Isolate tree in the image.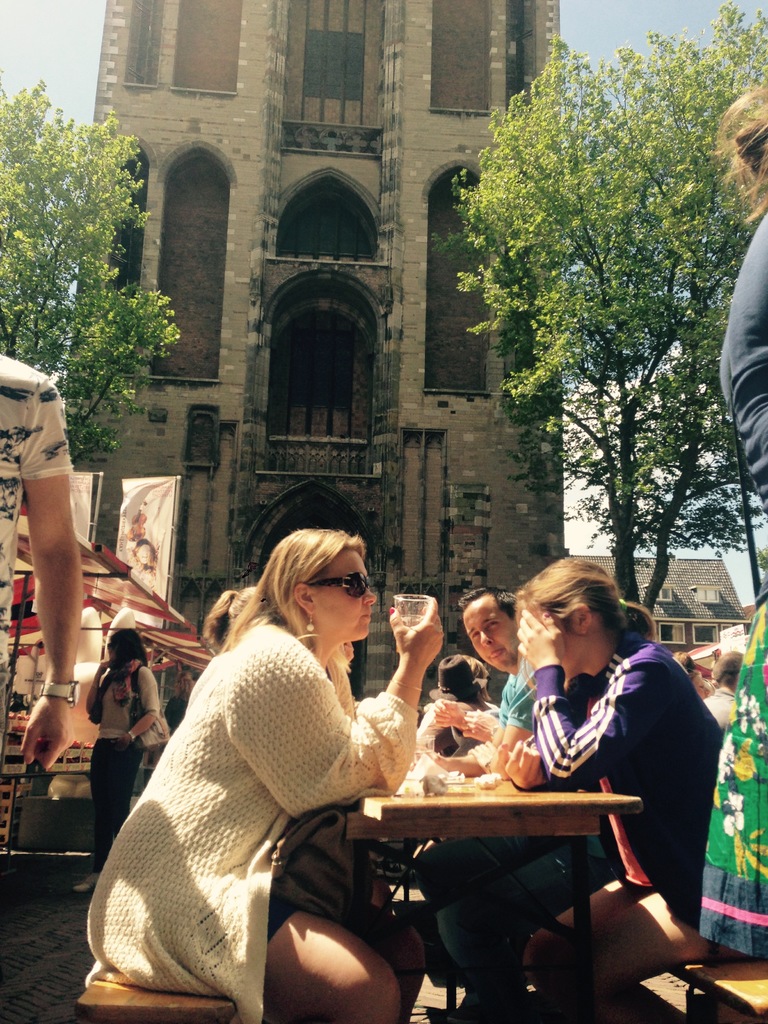
Isolated region: (723, 419, 767, 607).
